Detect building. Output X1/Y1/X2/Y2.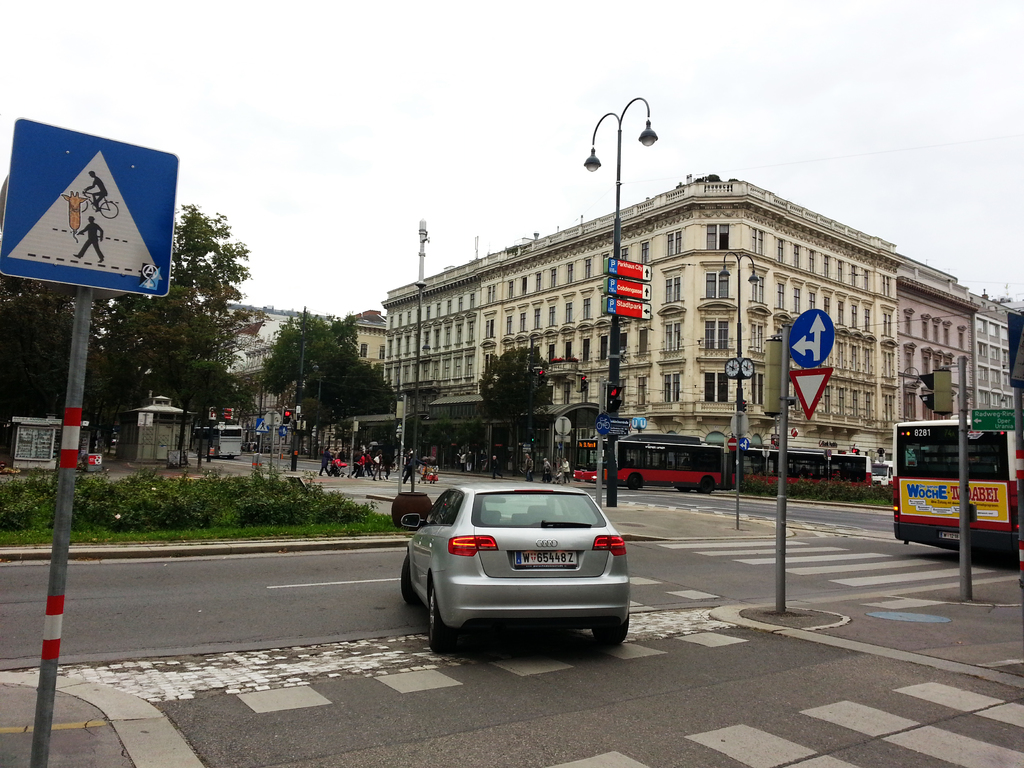
380/170/899/467.
